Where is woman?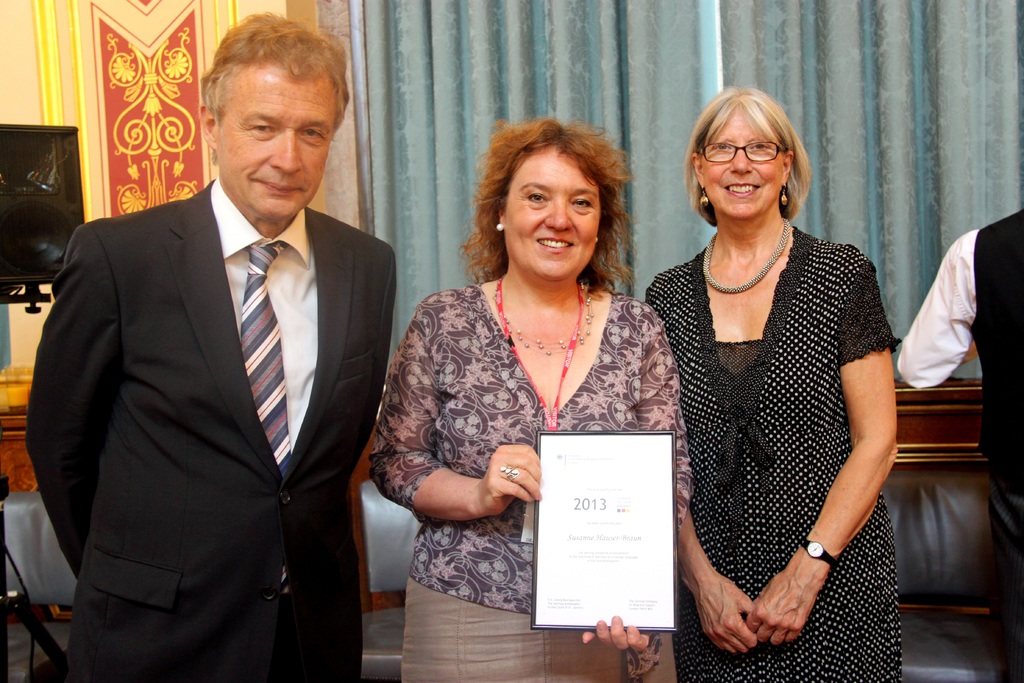
{"left": 640, "top": 85, "right": 900, "bottom": 682}.
